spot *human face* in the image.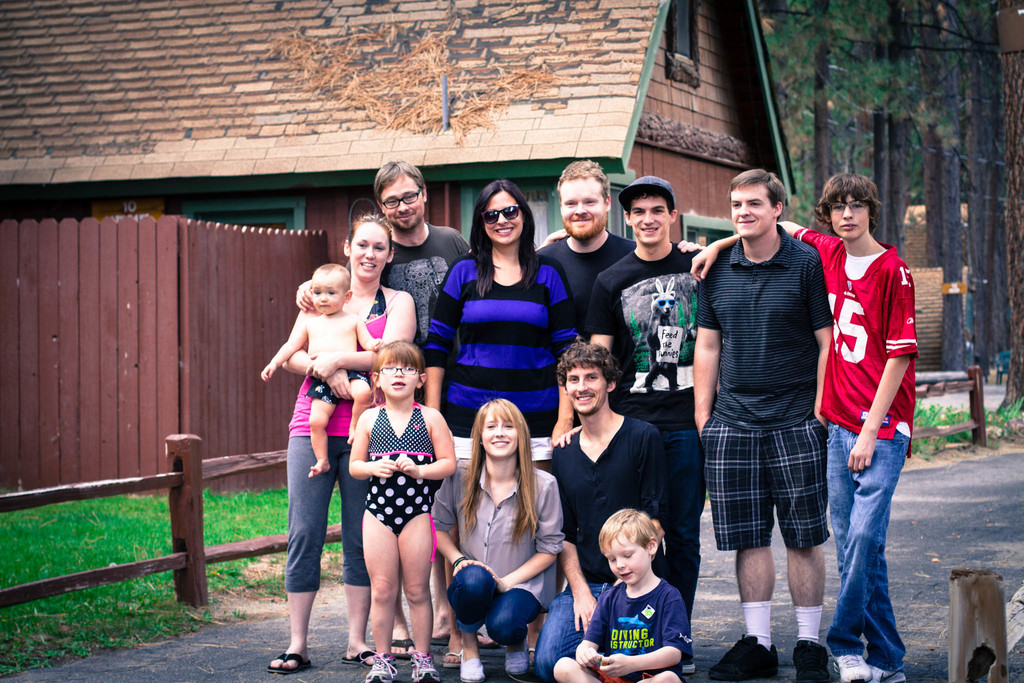
*human face* found at crop(483, 190, 524, 242).
